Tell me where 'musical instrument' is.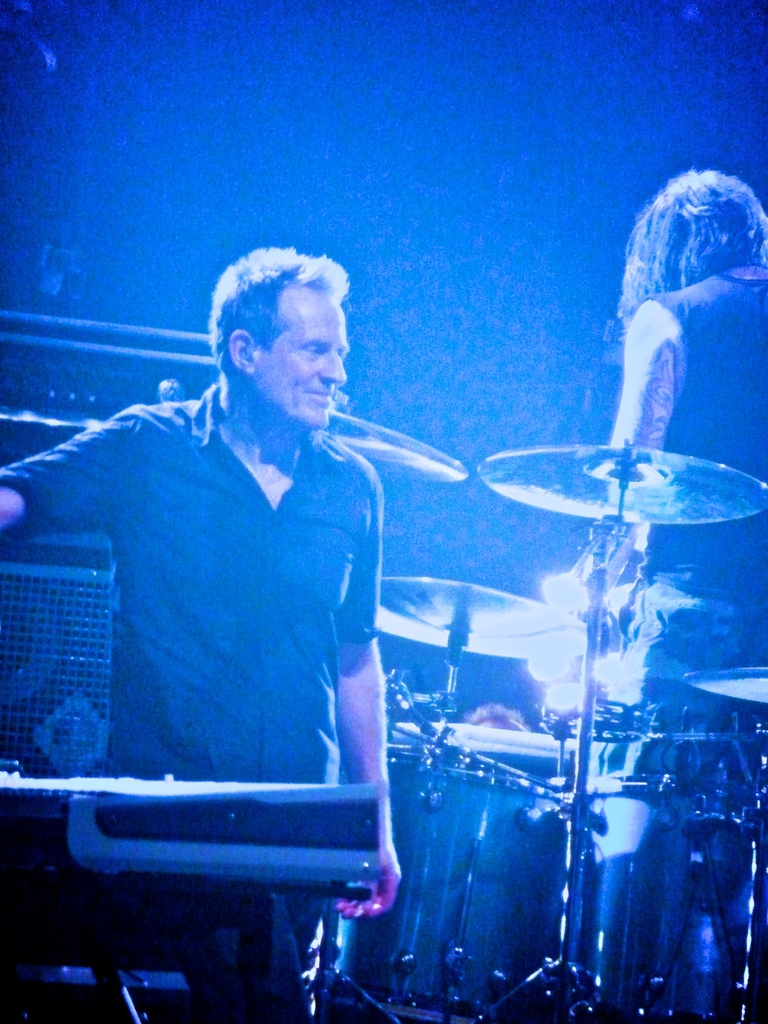
'musical instrument' is at [left=471, top=442, right=765, bottom=1018].
